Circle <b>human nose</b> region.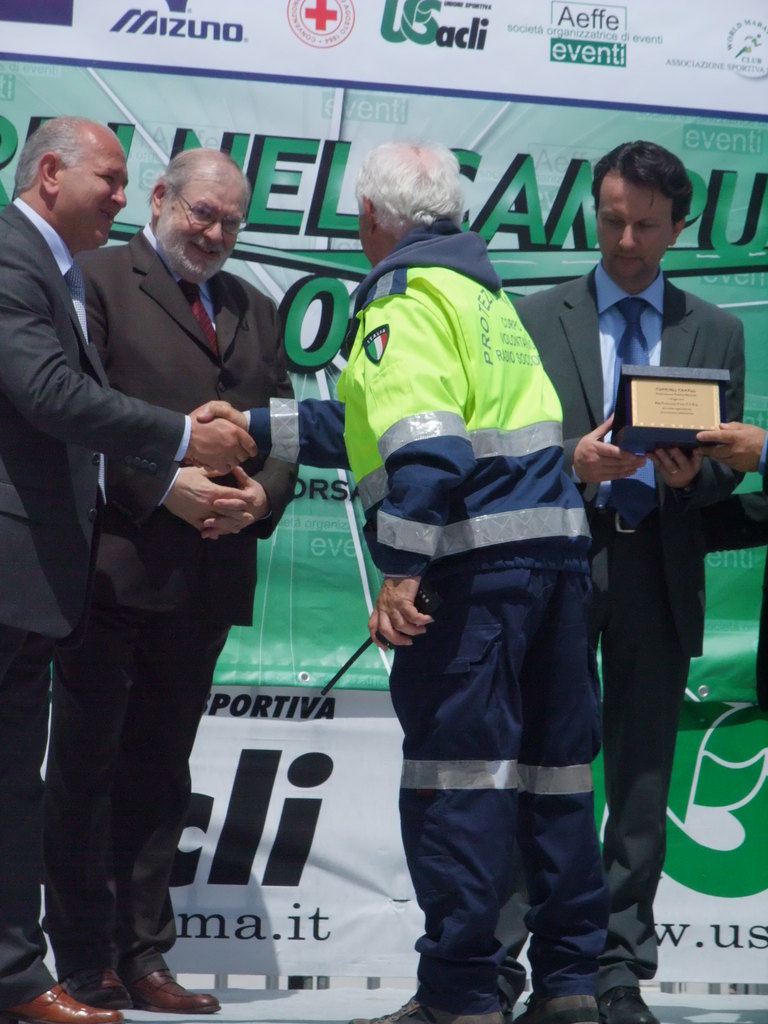
Region: x1=618 y1=223 x2=637 y2=253.
